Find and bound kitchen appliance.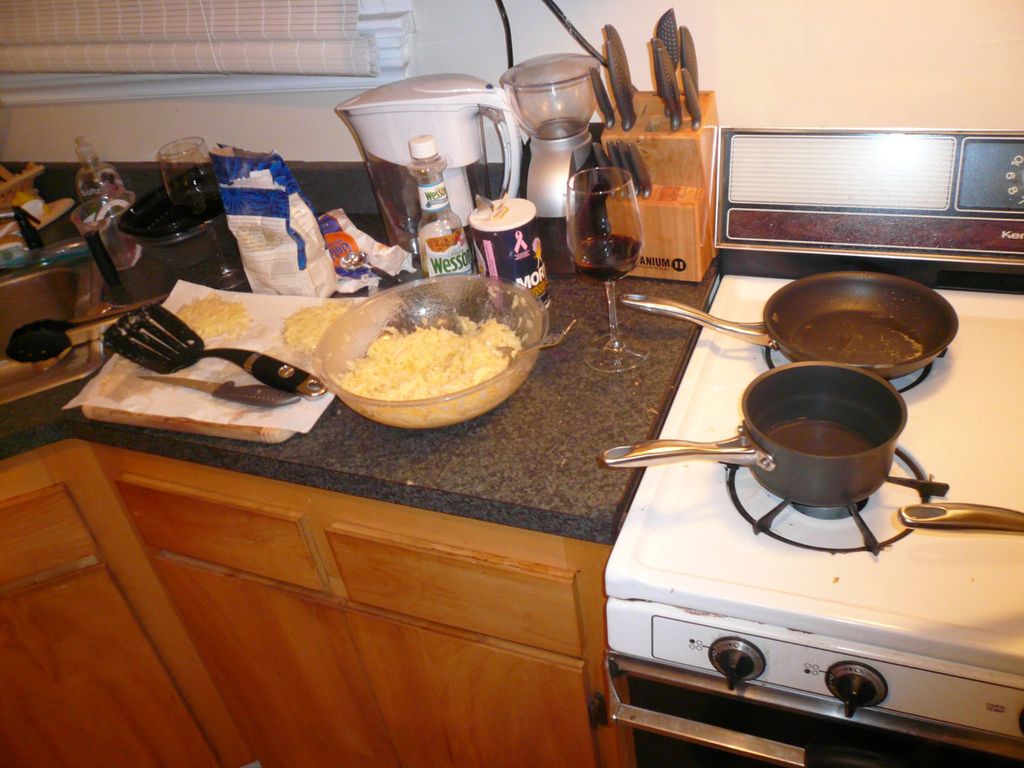
Bound: [83, 137, 127, 228].
